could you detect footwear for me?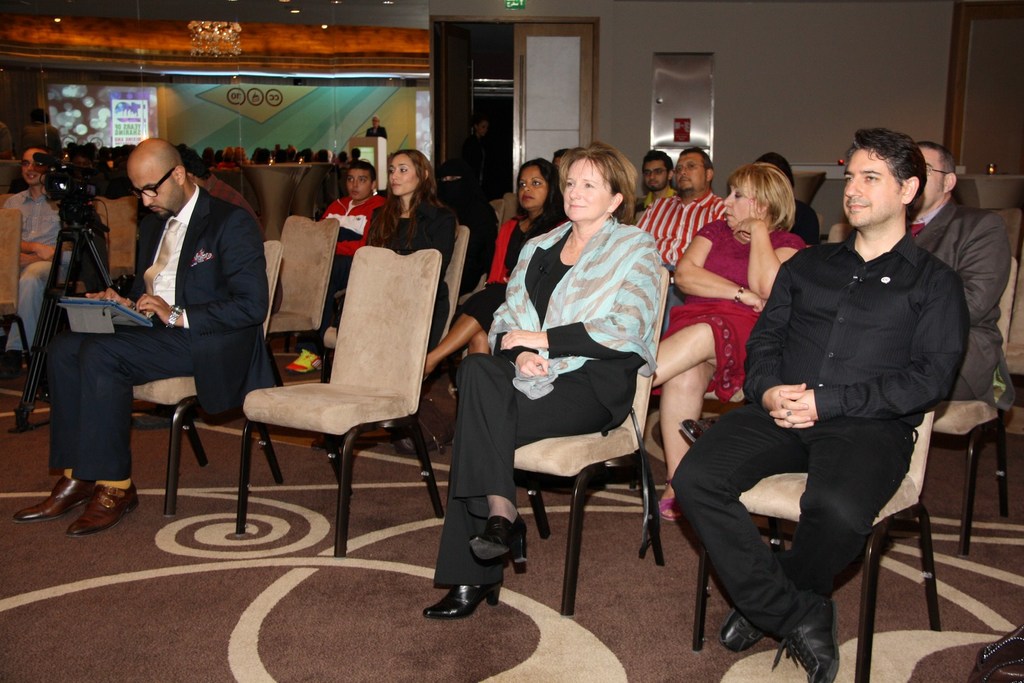
Detection result: bbox=(657, 486, 686, 519).
